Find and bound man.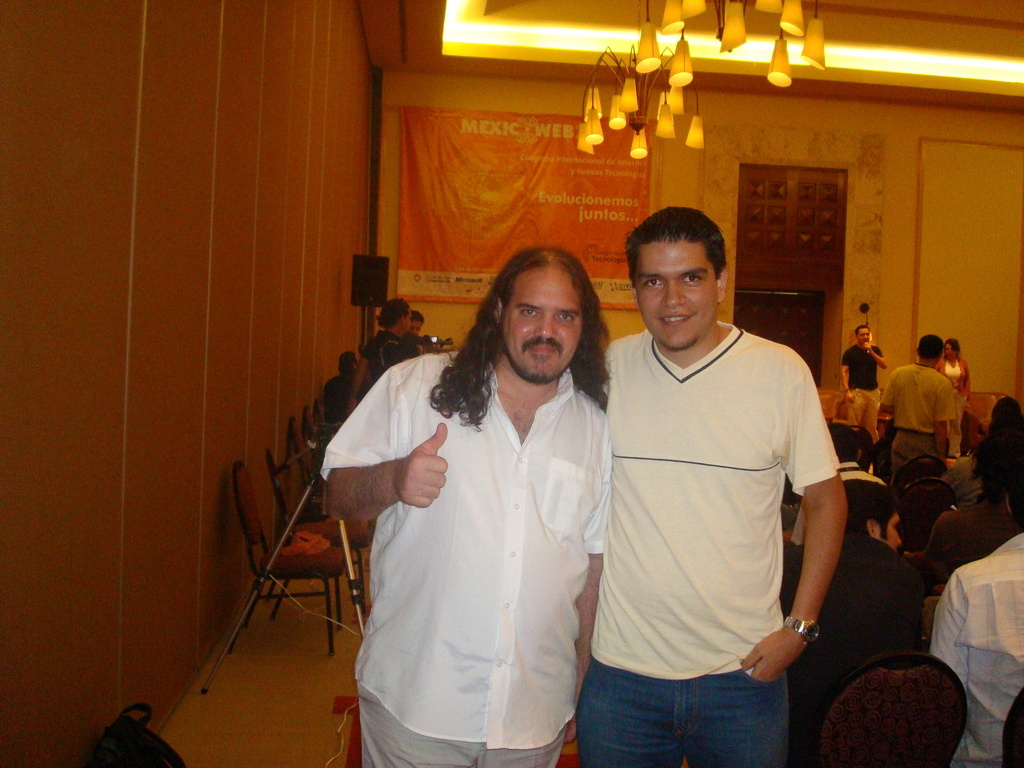
Bound: [929,459,1023,767].
